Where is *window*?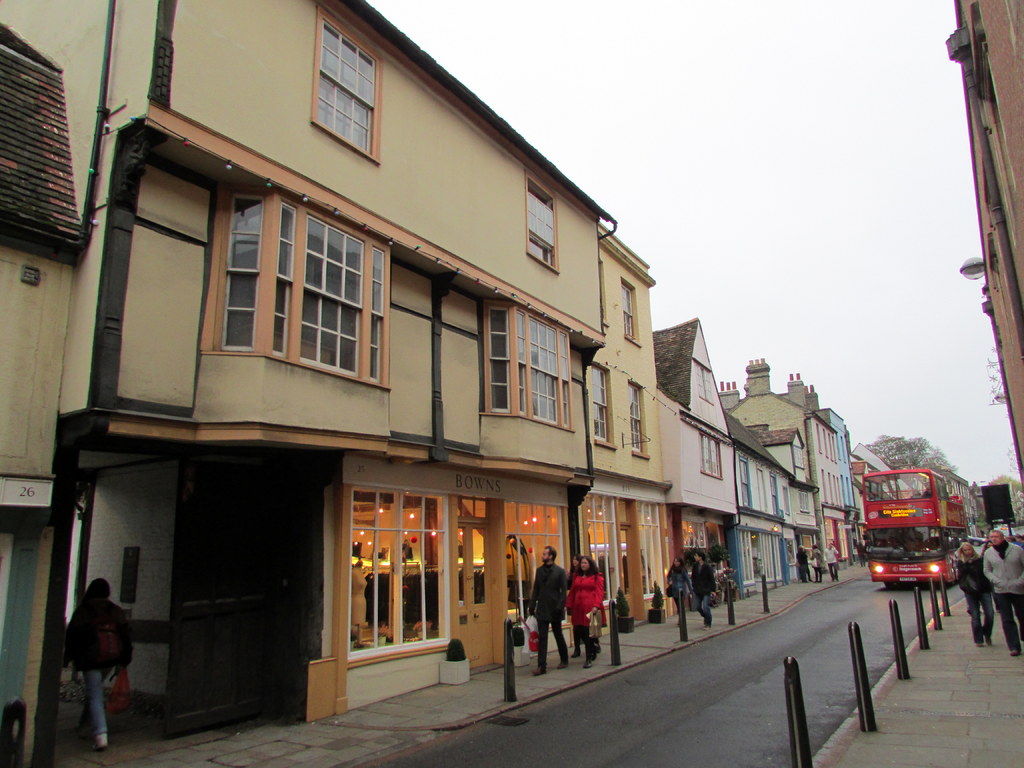
x1=757 y1=468 x2=767 y2=513.
